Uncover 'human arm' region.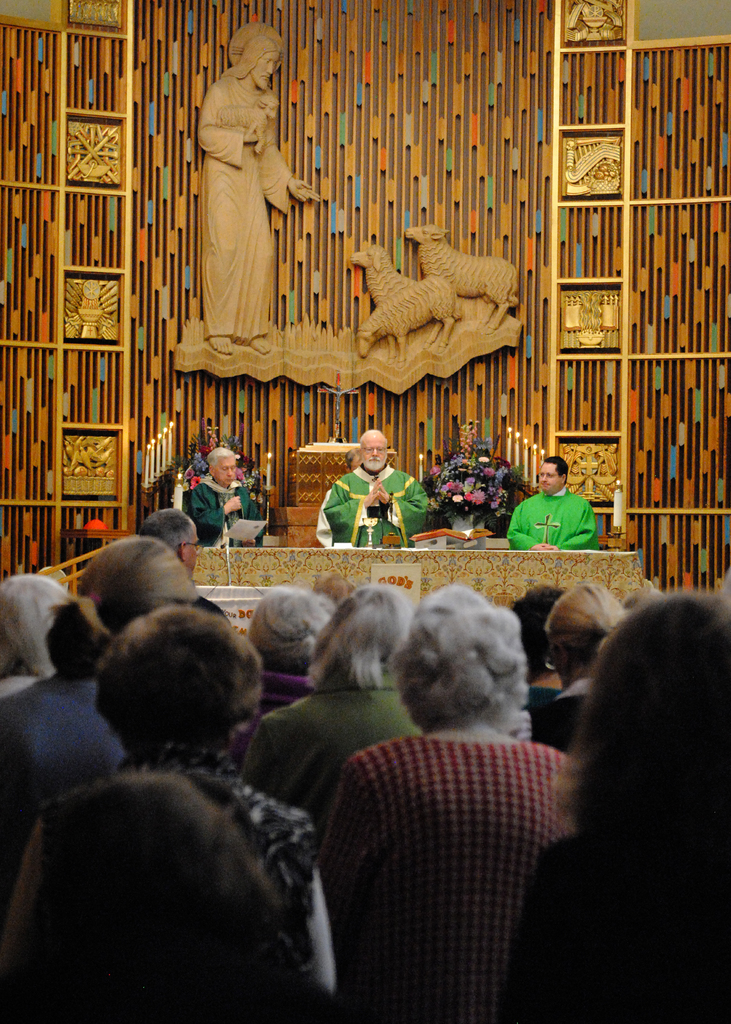
Uncovered: [x1=193, y1=483, x2=239, y2=533].
